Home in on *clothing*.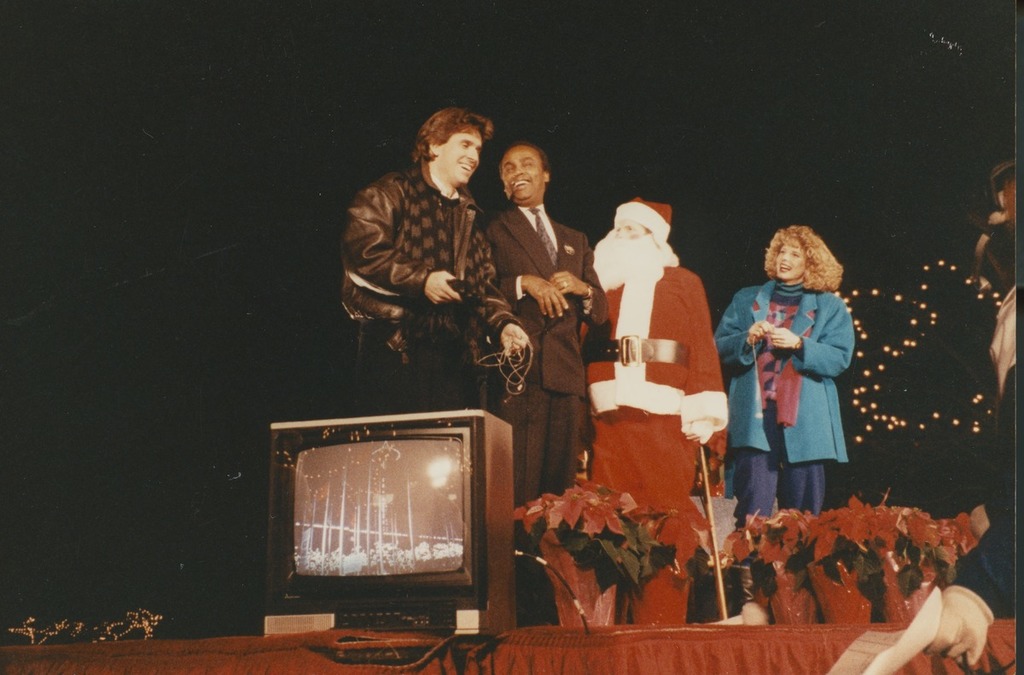
Homed in at {"x1": 481, "y1": 207, "x2": 602, "y2": 515}.
